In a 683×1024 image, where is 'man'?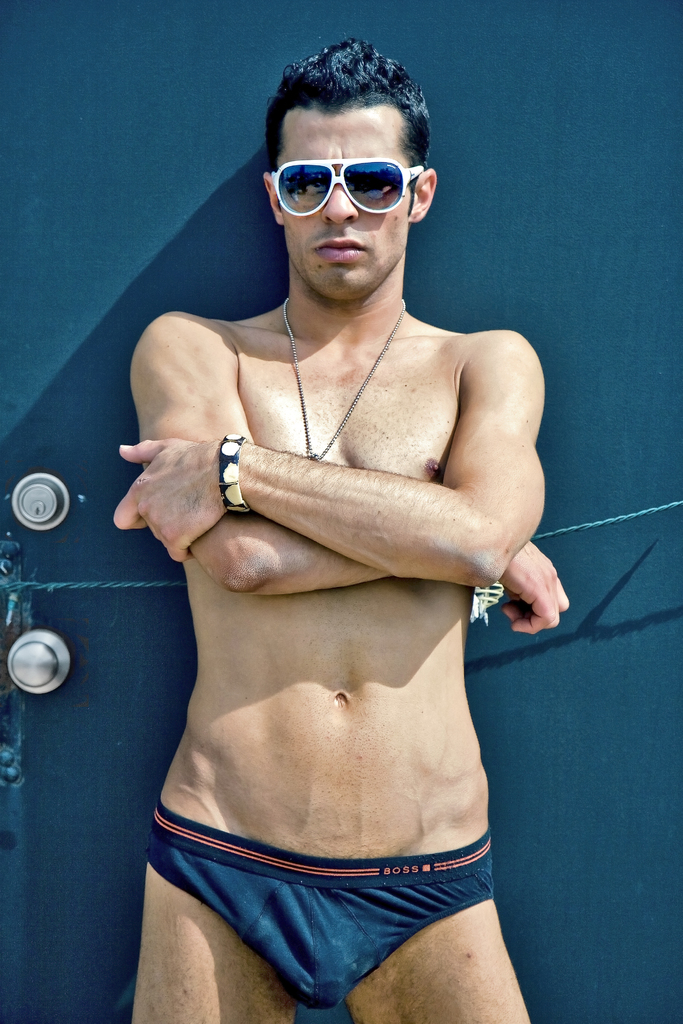
x1=110 y1=34 x2=571 y2=1023.
